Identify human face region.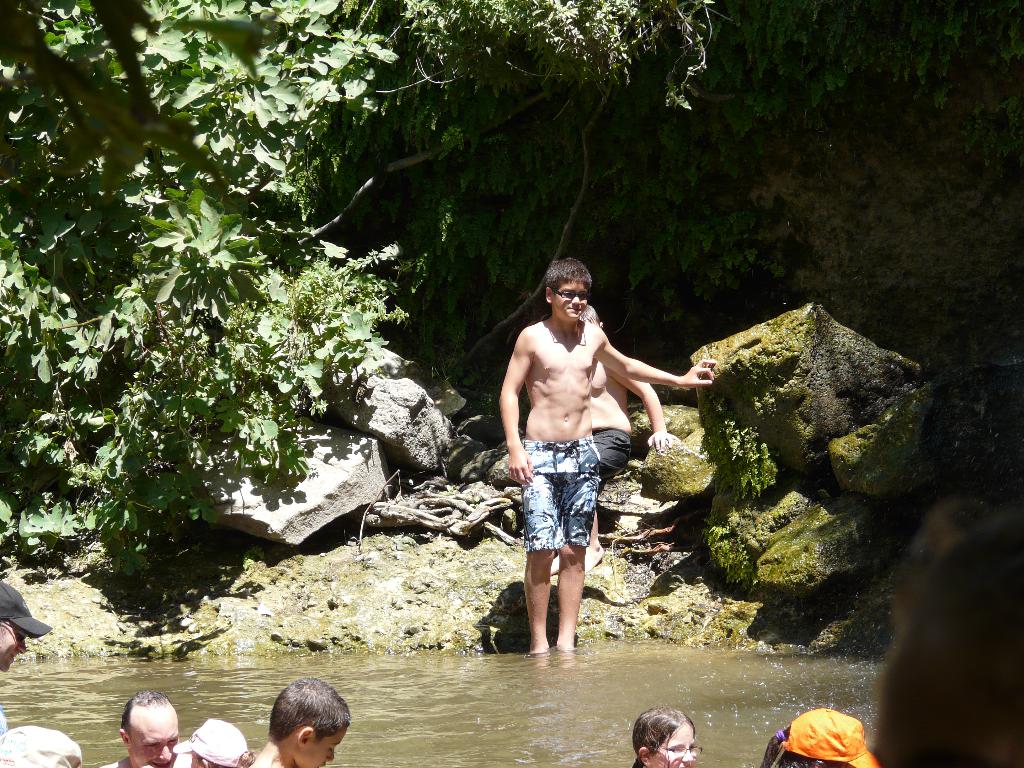
Region: <region>554, 278, 589, 323</region>.
